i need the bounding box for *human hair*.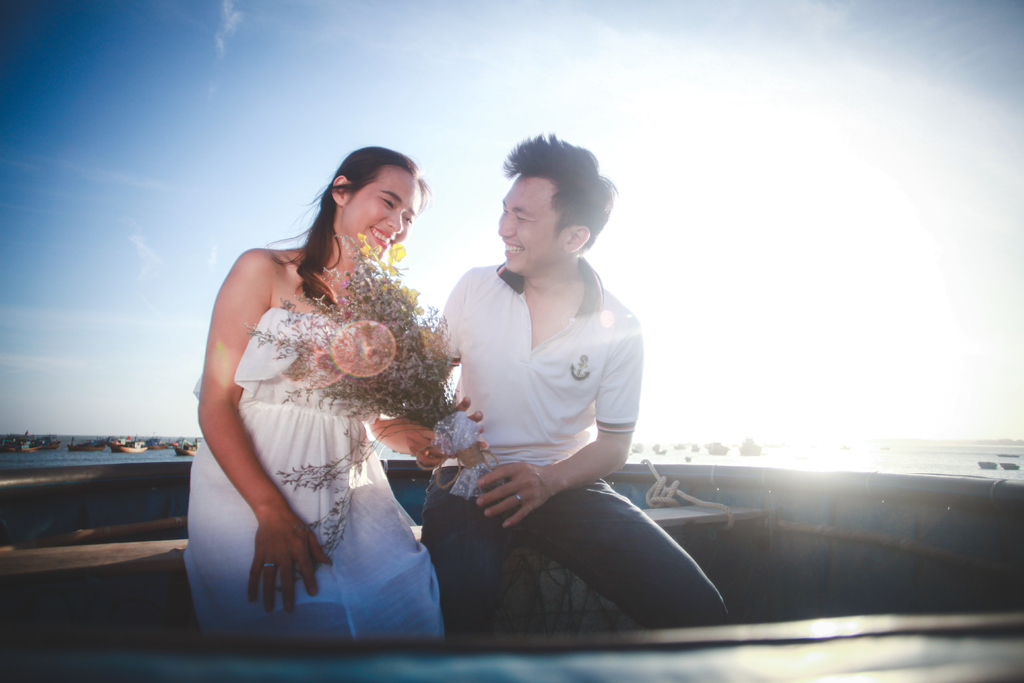
Here it is: [294, 141, 427, 282].
